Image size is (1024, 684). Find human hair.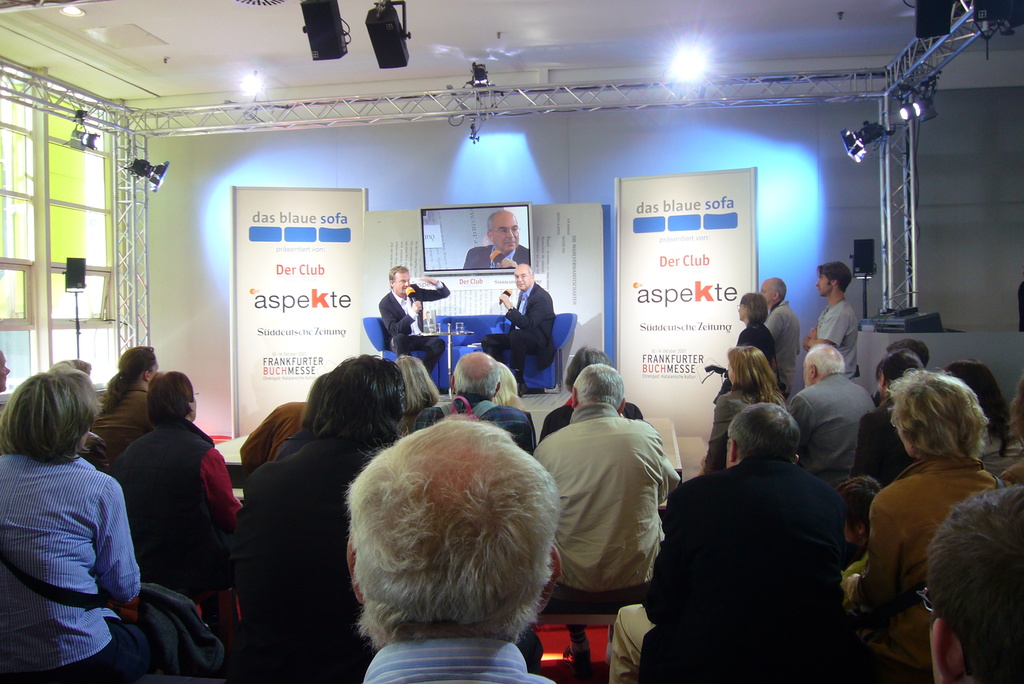
BBox(770, 279, 787, 304).
